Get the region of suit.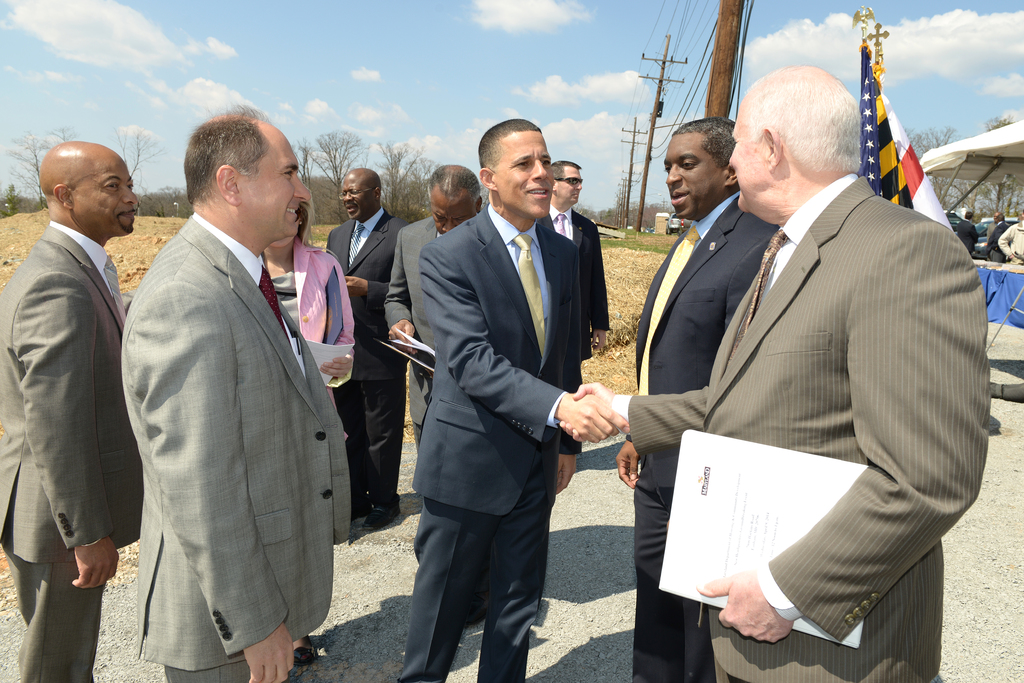
bbox=(540, 205, 609, 364).
